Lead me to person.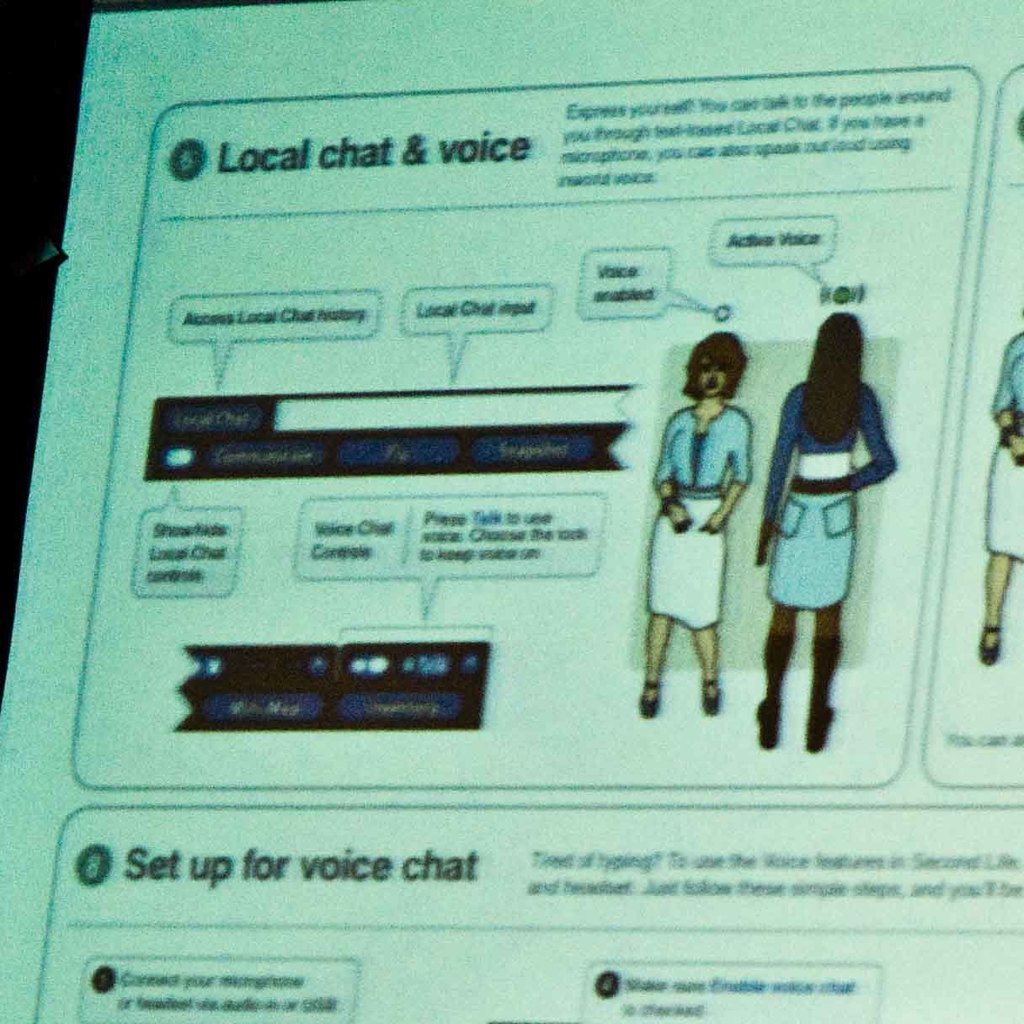
Lead to <box>977,302,1023,664</box>.
